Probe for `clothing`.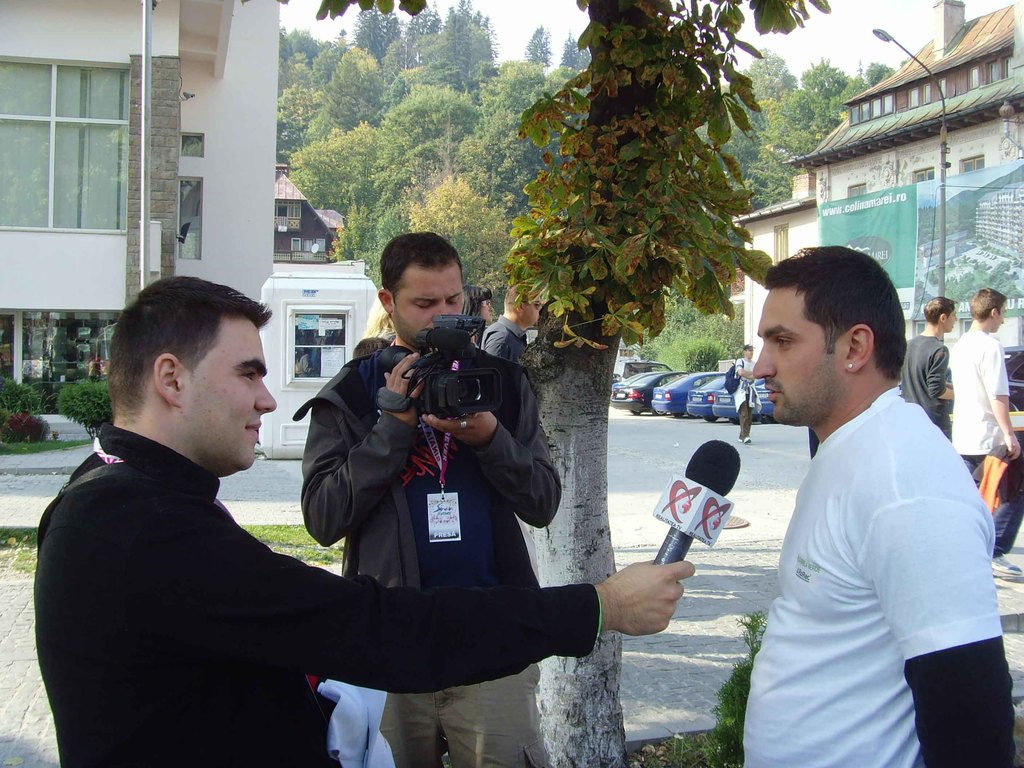
Probe result: BBox(739, 340, 992, 749).
